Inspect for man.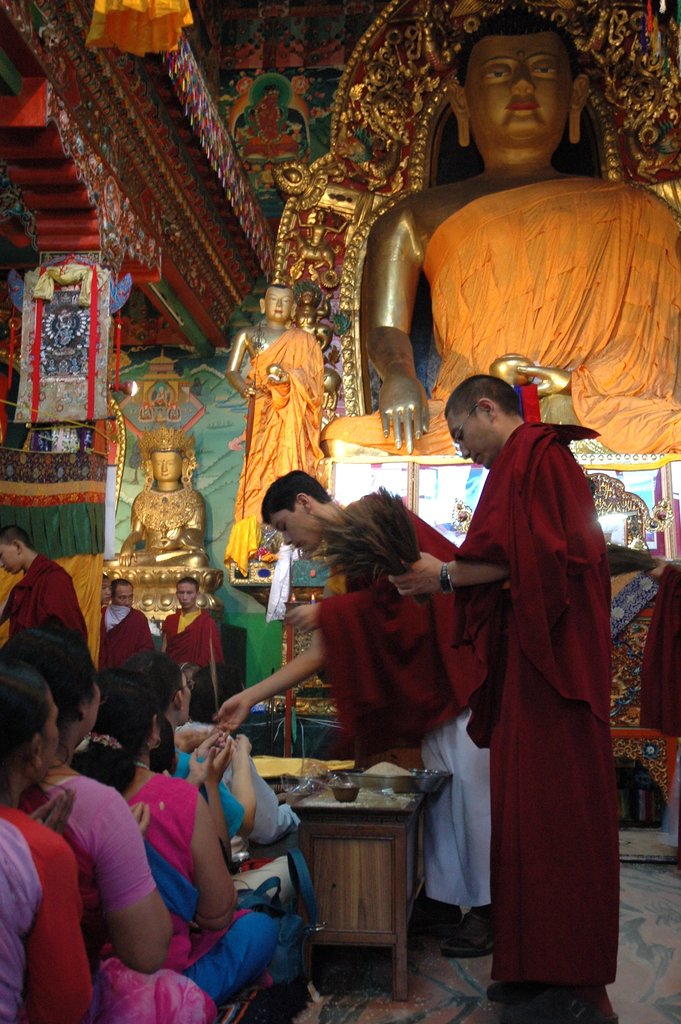
Inspection: locate(216, 470, 487, 951).
